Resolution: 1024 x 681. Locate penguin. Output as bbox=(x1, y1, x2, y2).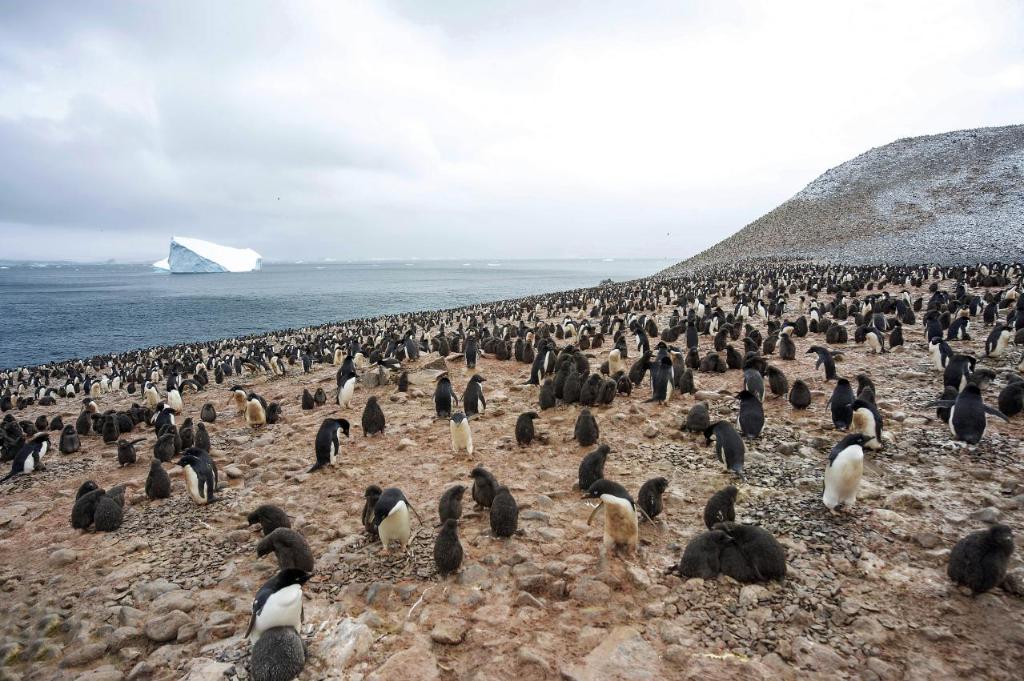
bbox=(849, 395, 881, 450).
